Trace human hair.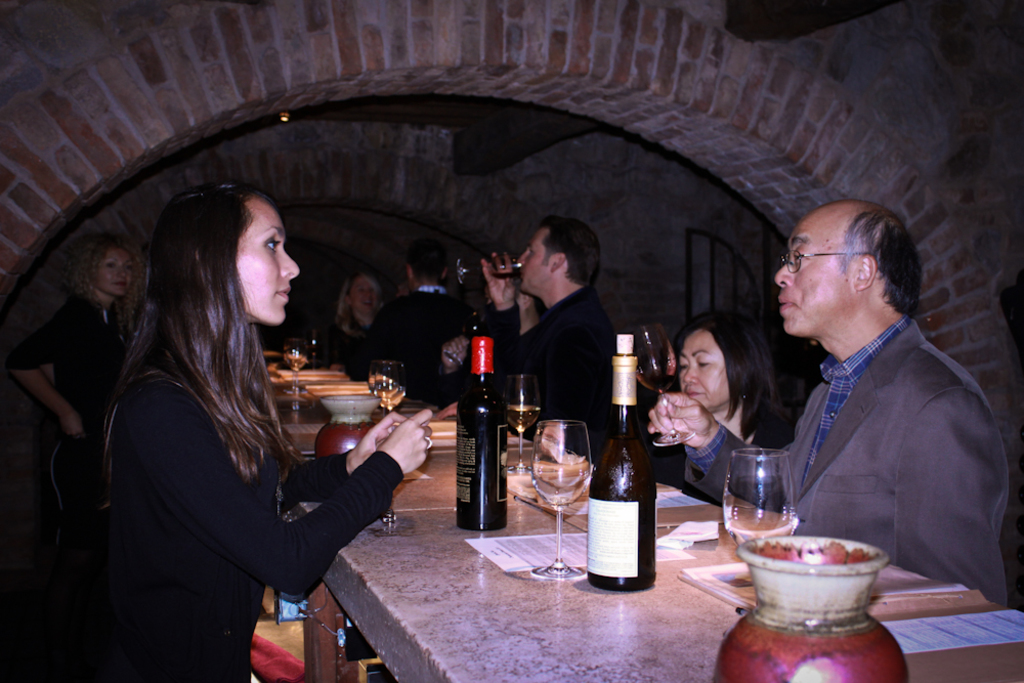
Traced to 334/268/383/318.
